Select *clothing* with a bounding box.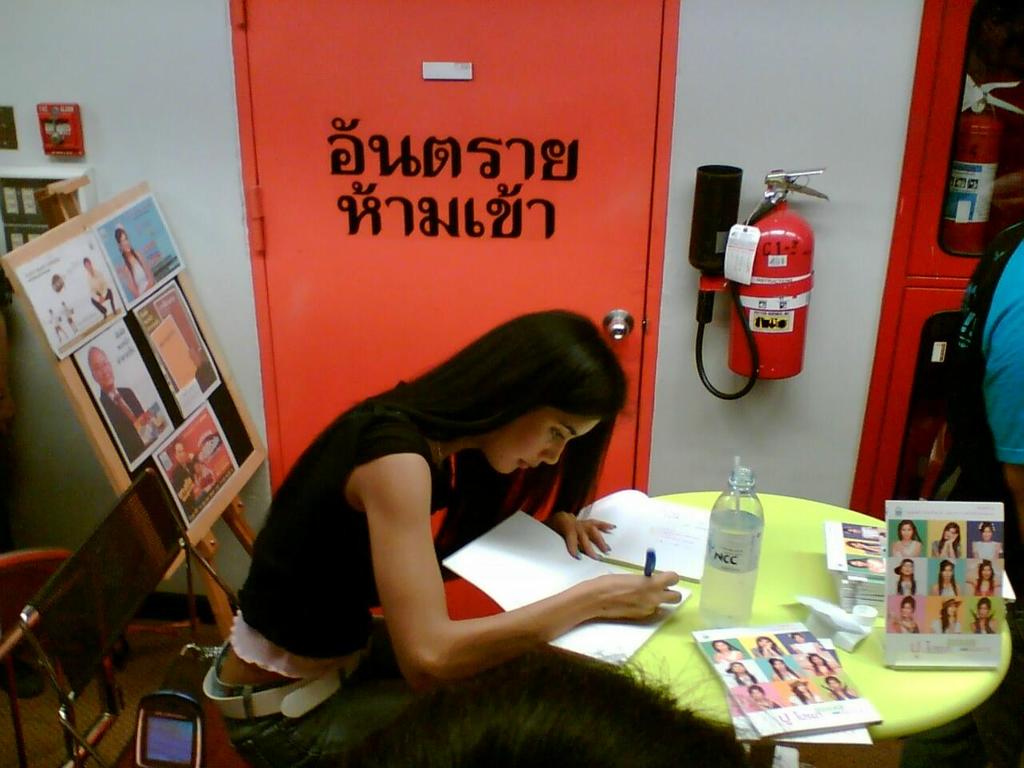
(left=951, top=222, right=1023, bottom=482).
